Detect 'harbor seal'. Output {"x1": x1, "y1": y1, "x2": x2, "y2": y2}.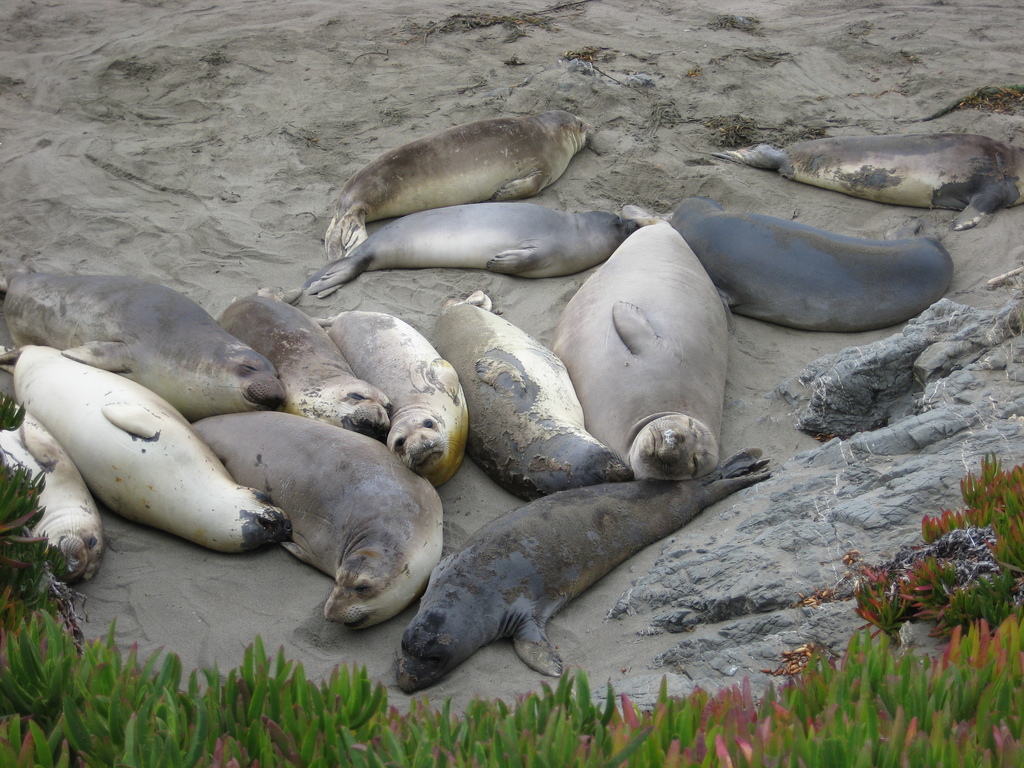
{"x1": 714, "y1": 130, "x2": 1023, "y2": 229}.
